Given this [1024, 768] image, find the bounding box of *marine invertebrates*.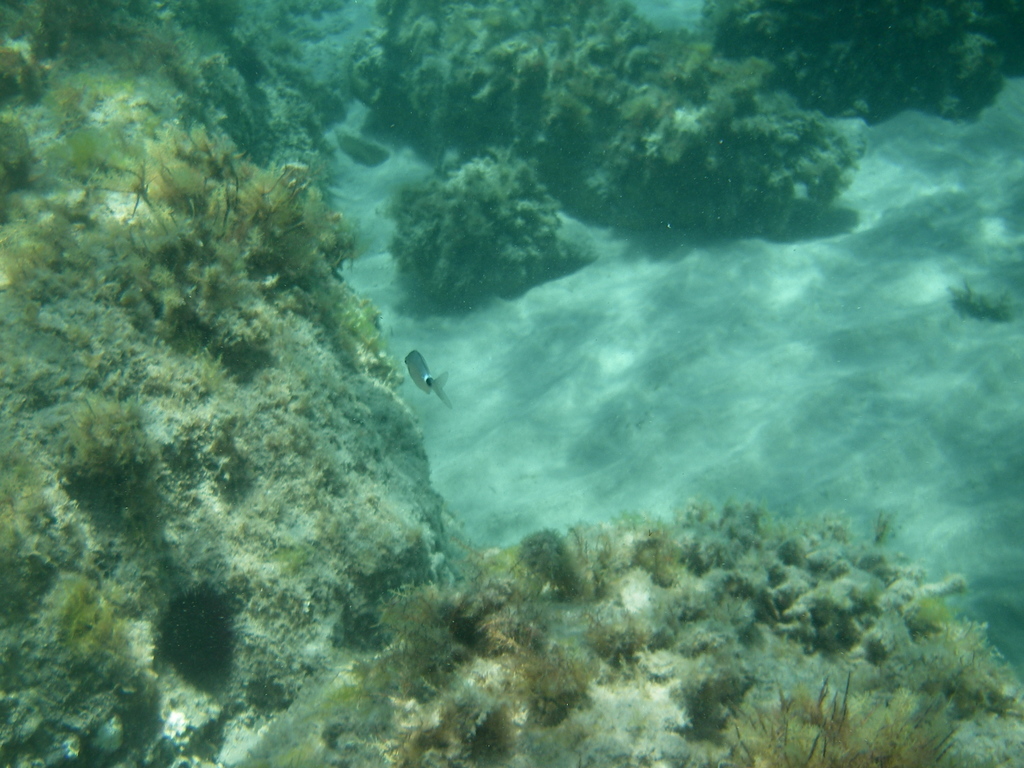
l=102, t=122, r=358, b=356.
